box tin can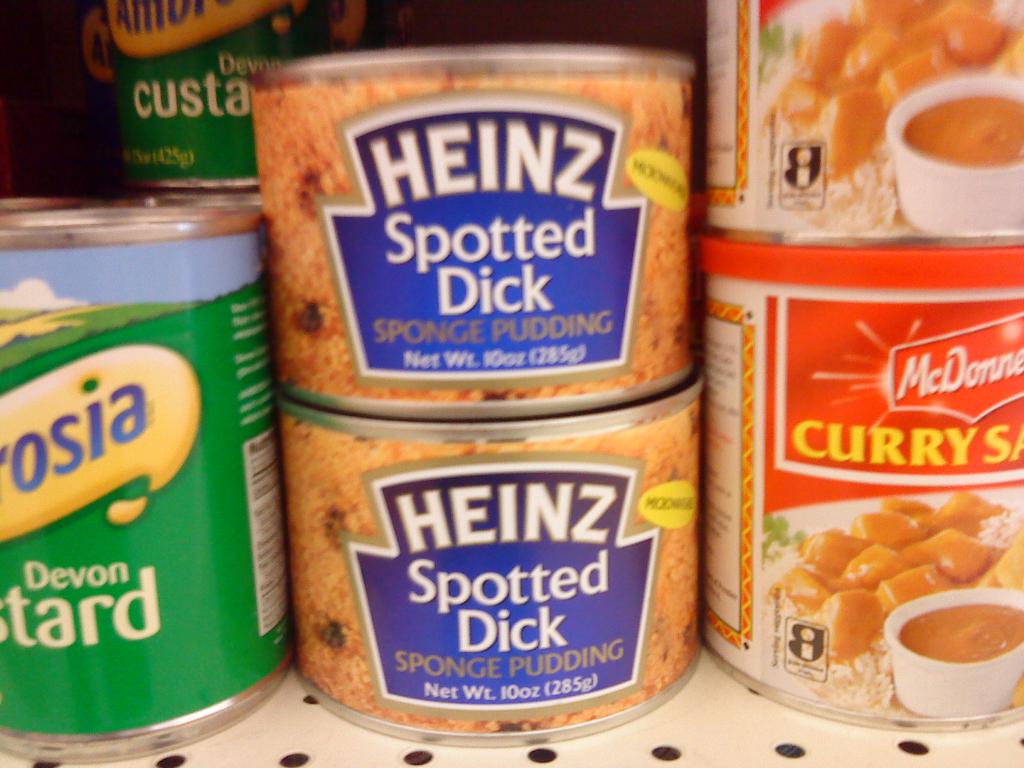
<bbox>93, 0, 382, 205</bbox>
